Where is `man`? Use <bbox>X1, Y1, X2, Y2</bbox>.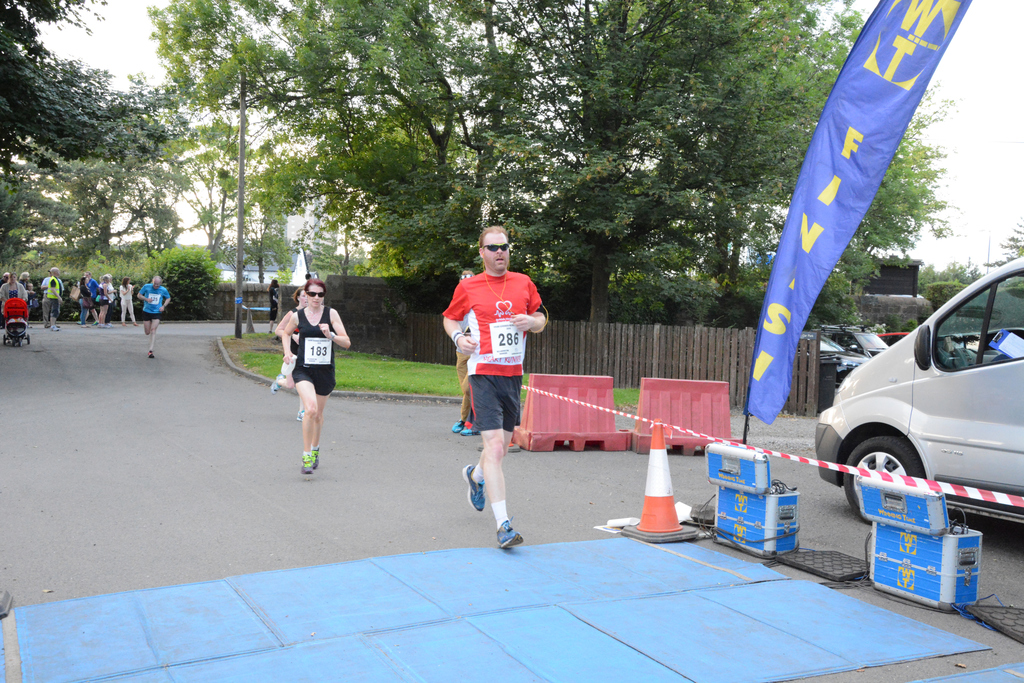
<bbox>49, 270, 60, 329</bbox>.
